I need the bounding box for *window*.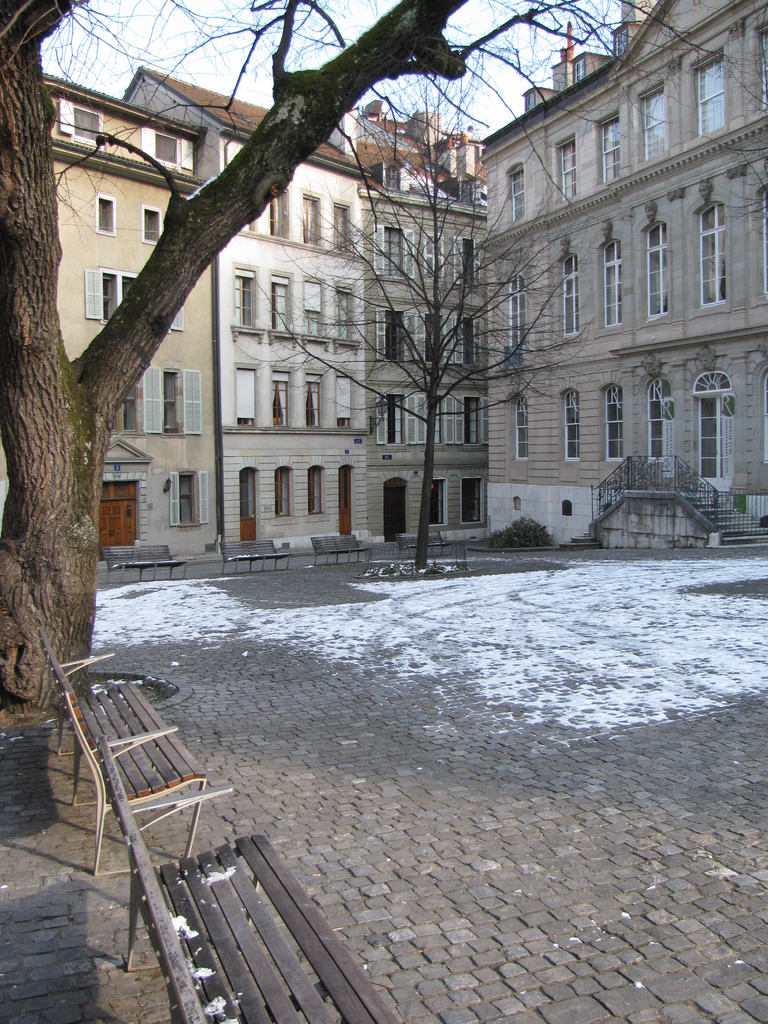
Here it is: <bbox>693, 194, 728, 313</bbox>.
